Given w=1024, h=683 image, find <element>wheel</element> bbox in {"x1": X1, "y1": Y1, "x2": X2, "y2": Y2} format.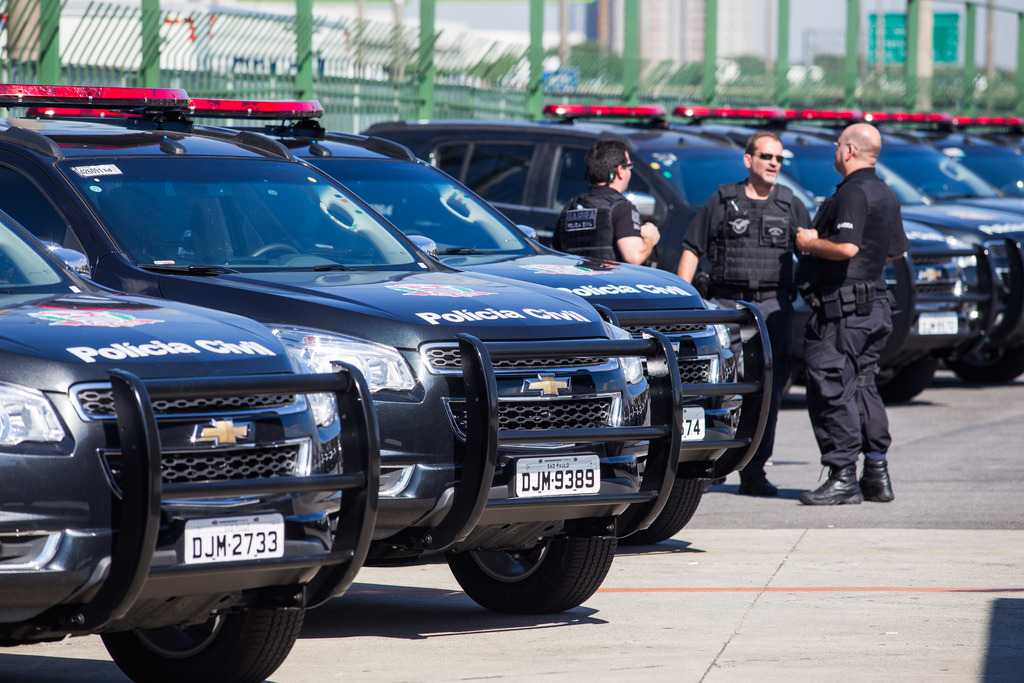
{"x1": 943, "y1": 322, "x2": 1023, "y2": 389}.
